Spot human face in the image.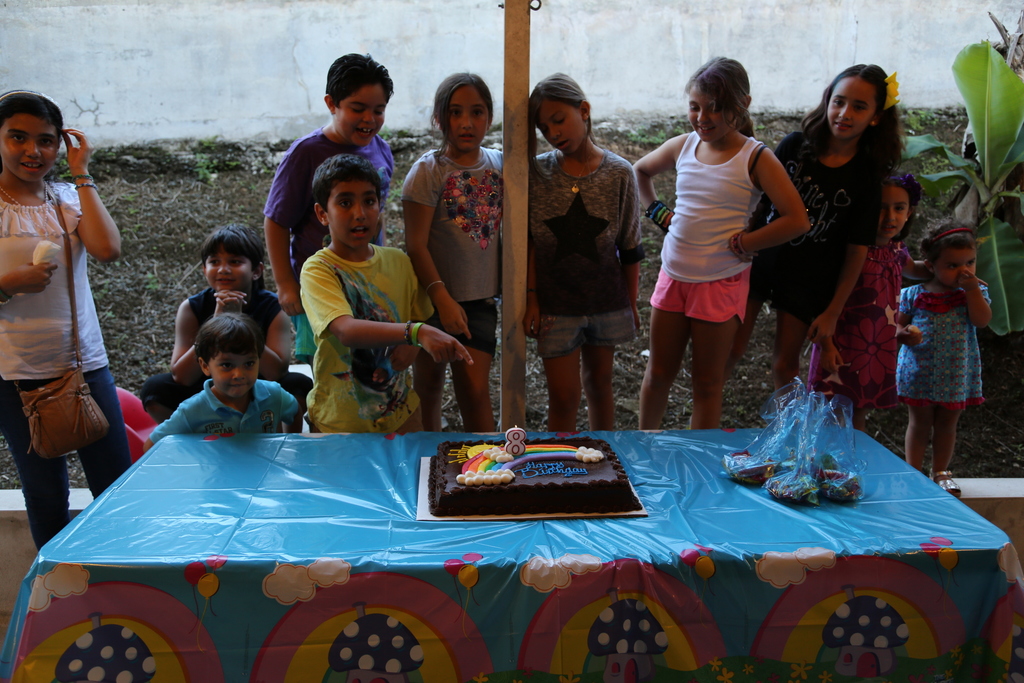
human face found at bbox=[828, 78, 875, 138].
